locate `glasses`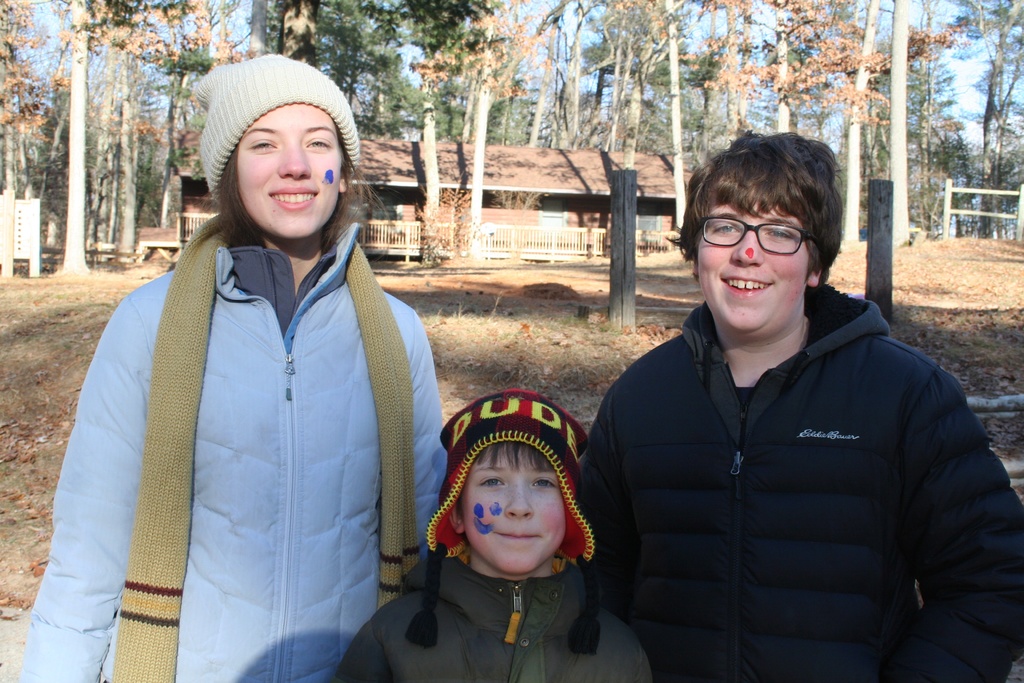
bbox(698, 208, 835, 254)
